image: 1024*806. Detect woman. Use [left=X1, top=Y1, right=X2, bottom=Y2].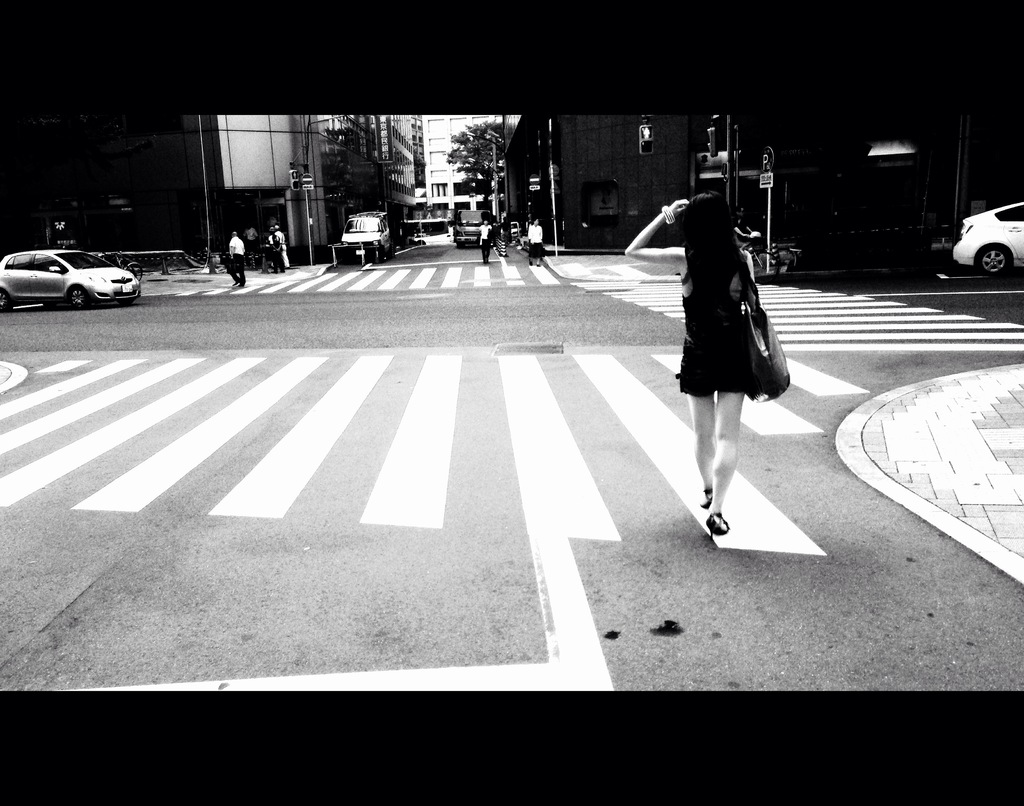
[left=521, top=212, right=548, bottom=274].
